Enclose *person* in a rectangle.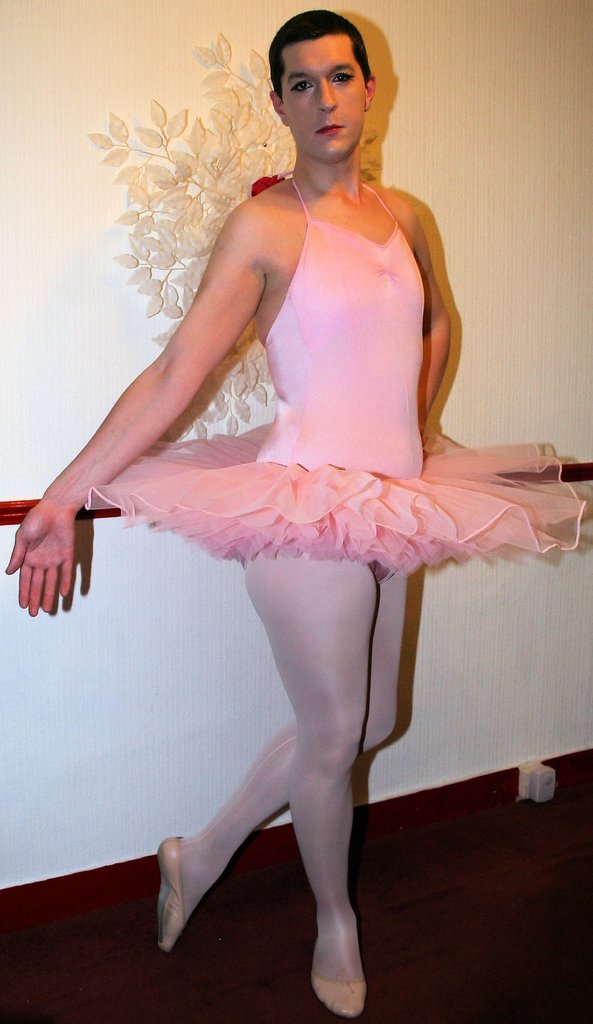
select_region(2, 4, 587, 1018).
